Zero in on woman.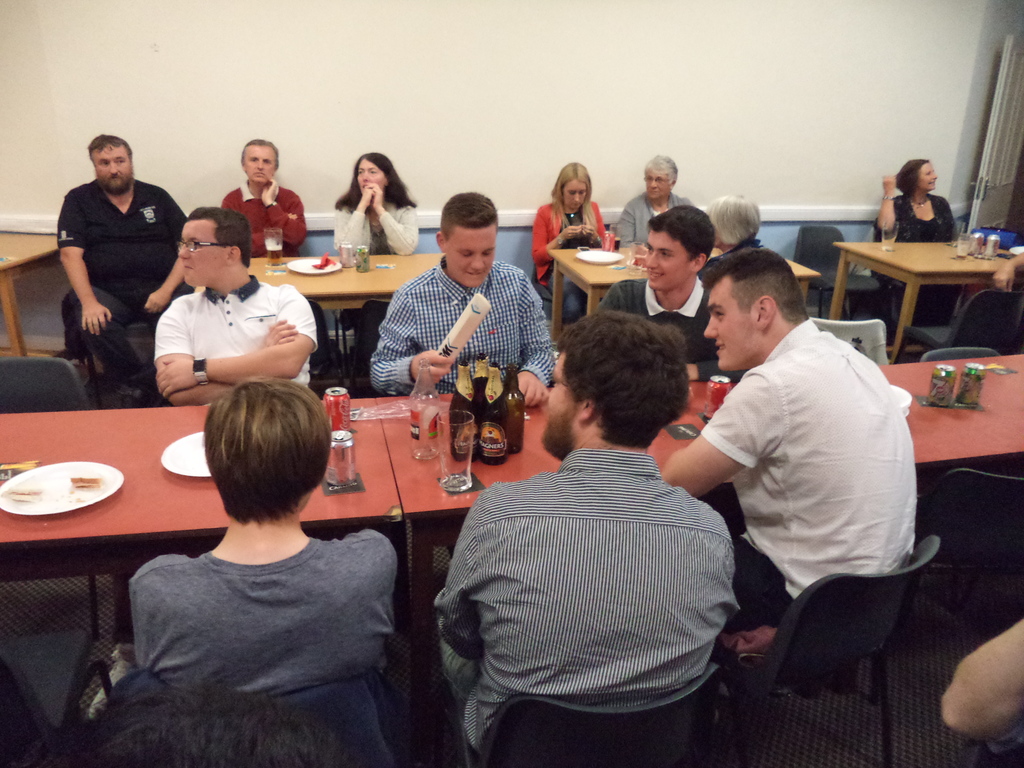
Zeroed in: <region>532, 164, 605, 326</region>.
